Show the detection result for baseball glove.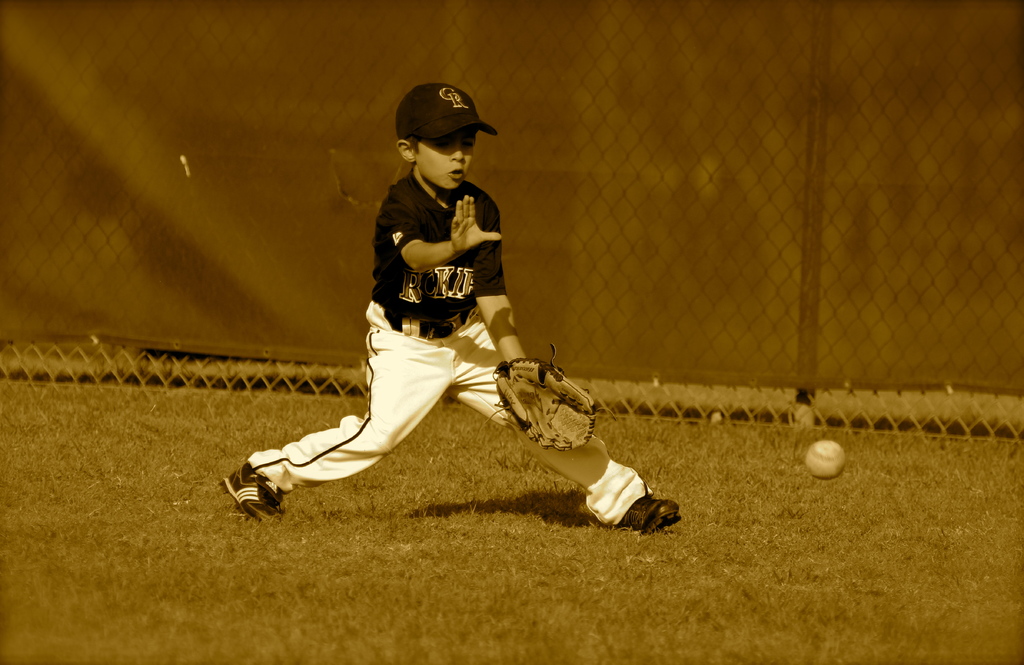
{"left": 488, "top": 342, "right": 596, "bottom": 450}.
